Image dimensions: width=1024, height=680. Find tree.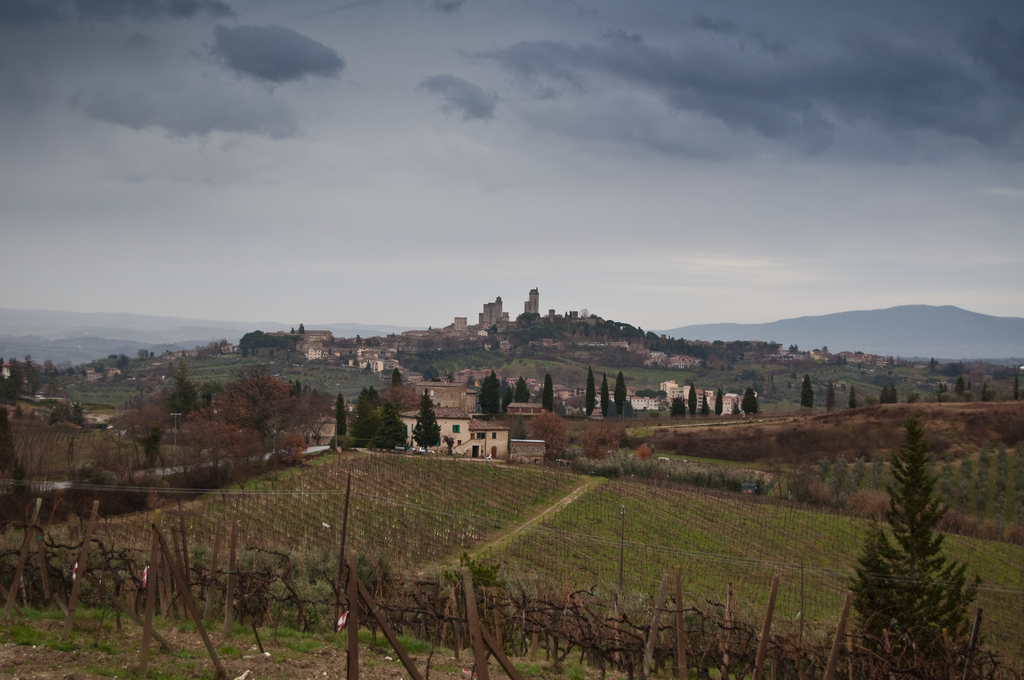
BBox(737, 391, 760, 414).
